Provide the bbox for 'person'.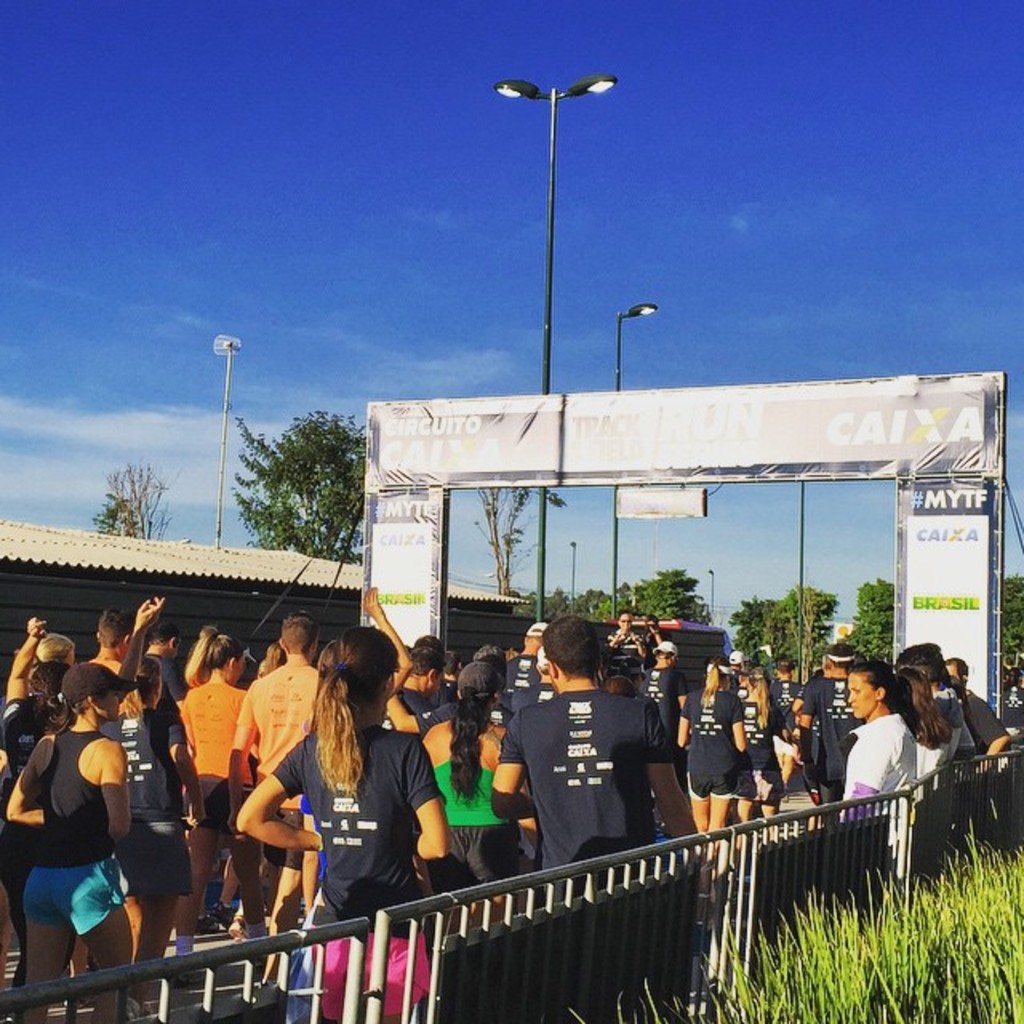
5 634 72 758.
